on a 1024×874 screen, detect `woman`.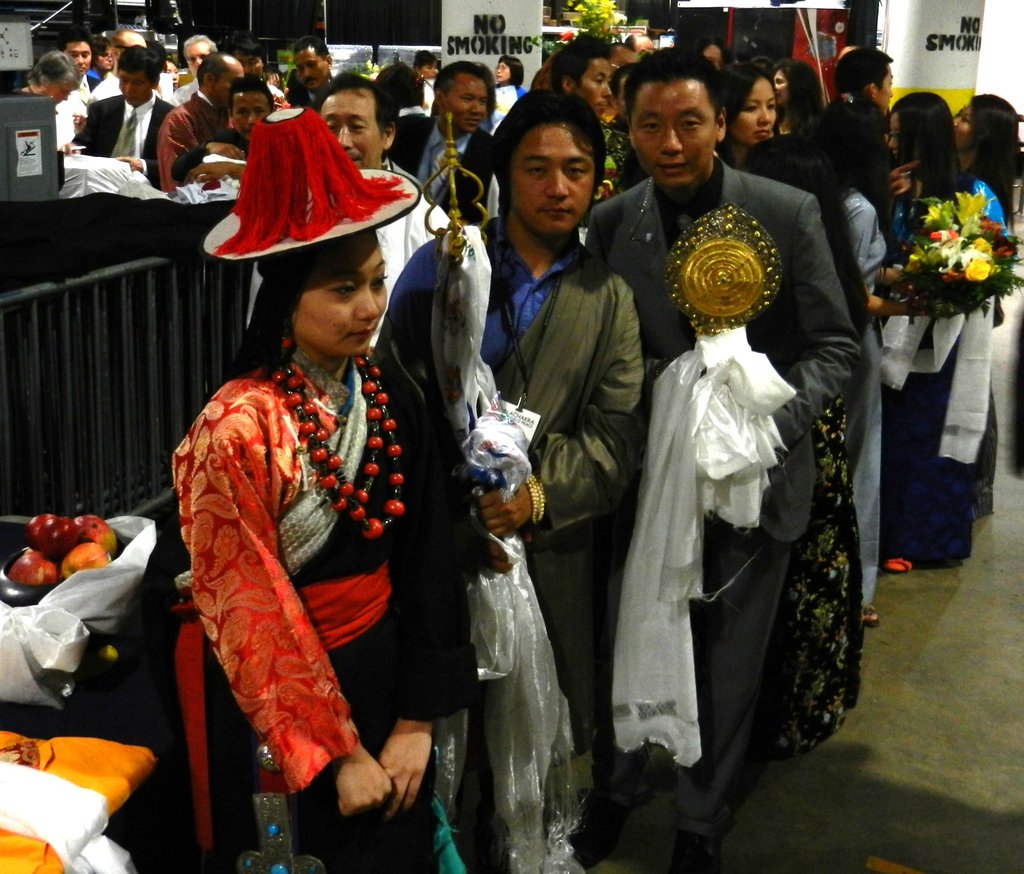
{"x1": 158, "y1": 137, "x2": 453, "y2": 844}.
